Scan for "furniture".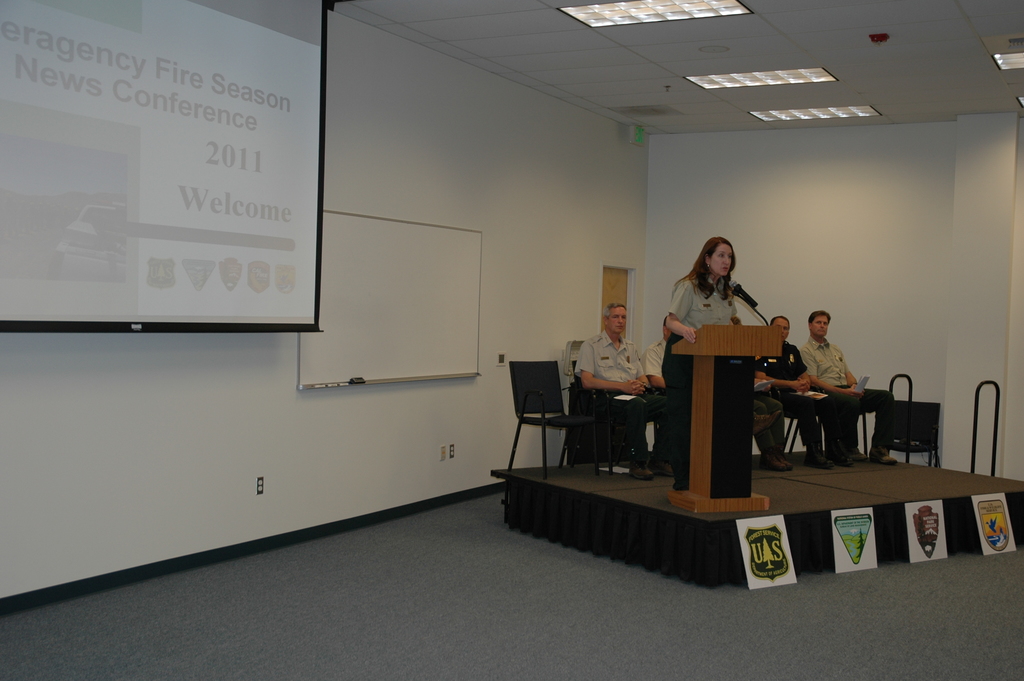
Scan result: region(794, 404, 876, 464).
